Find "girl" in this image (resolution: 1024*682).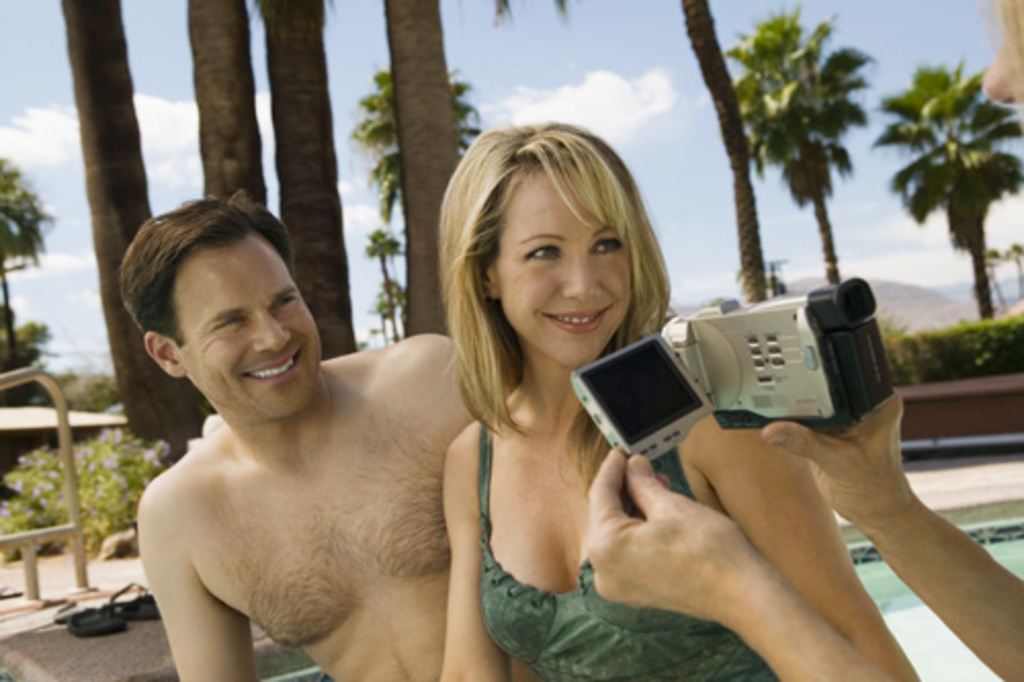
[428,121,920,680].
